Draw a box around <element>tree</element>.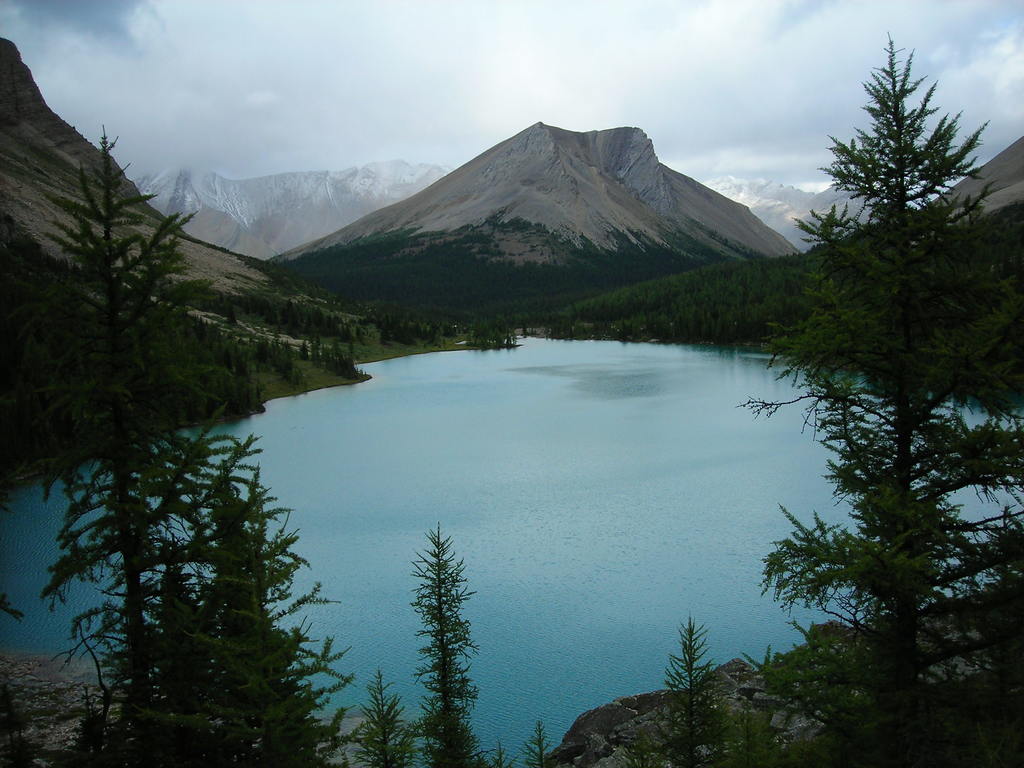
Rect(12, 136, 351, 767).
